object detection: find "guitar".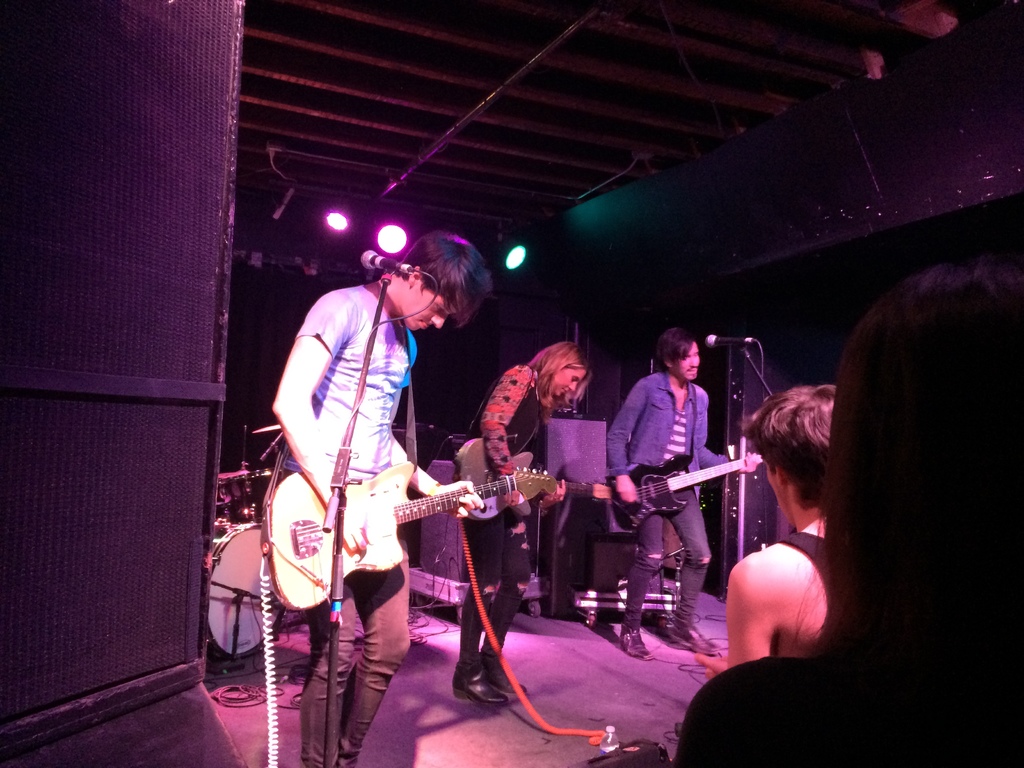
(607, 450, 764, 534).
